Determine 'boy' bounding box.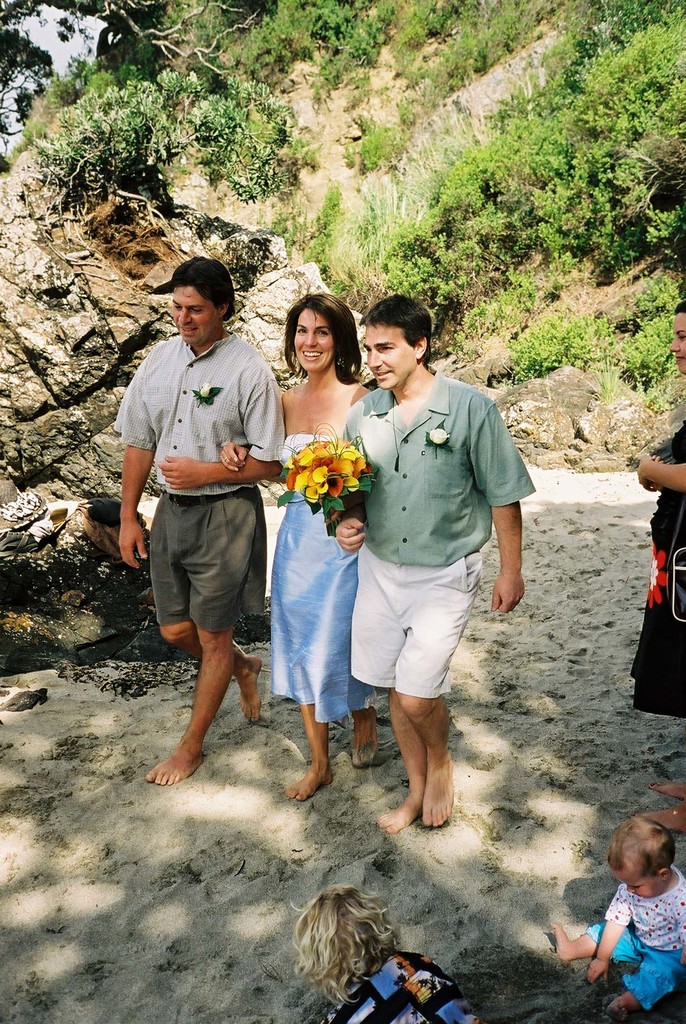
Determined: [545,819,685,998].
